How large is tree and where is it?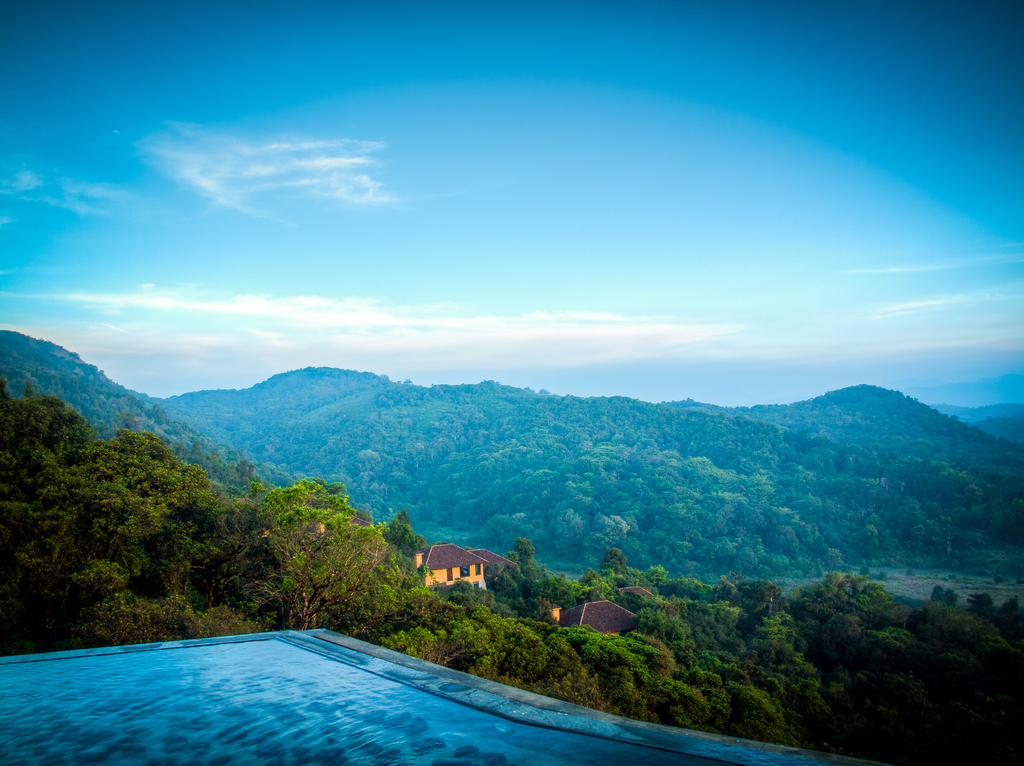
Bounding box: {"x1": 481, "y1": 497, "x2": 561, "y2": 550}.
